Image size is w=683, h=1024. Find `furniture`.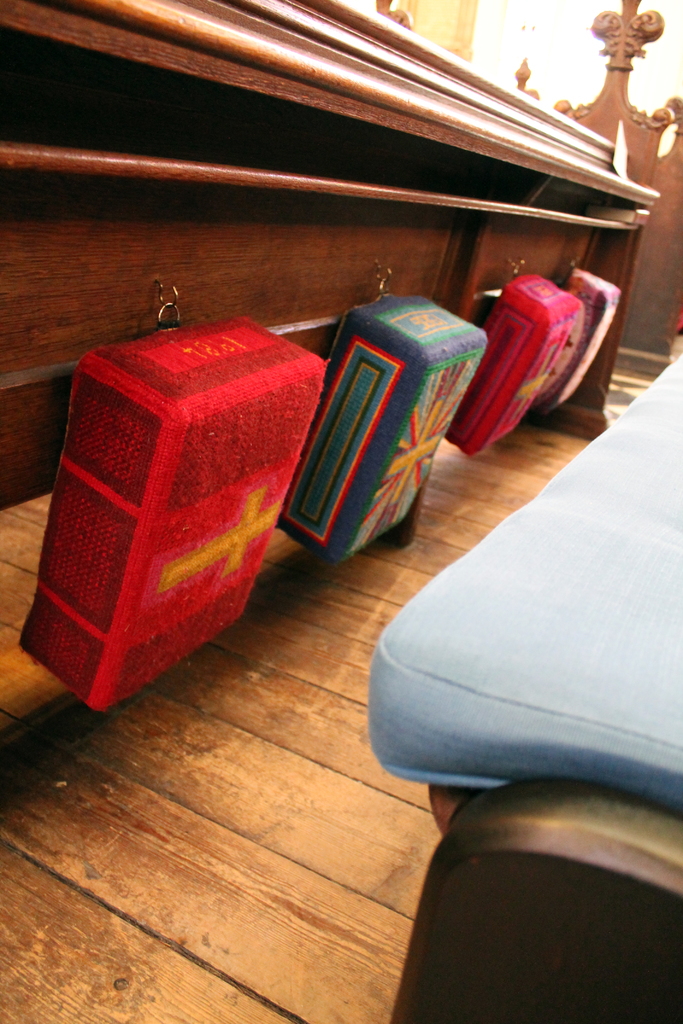
box(0, 0, 664, 435).
